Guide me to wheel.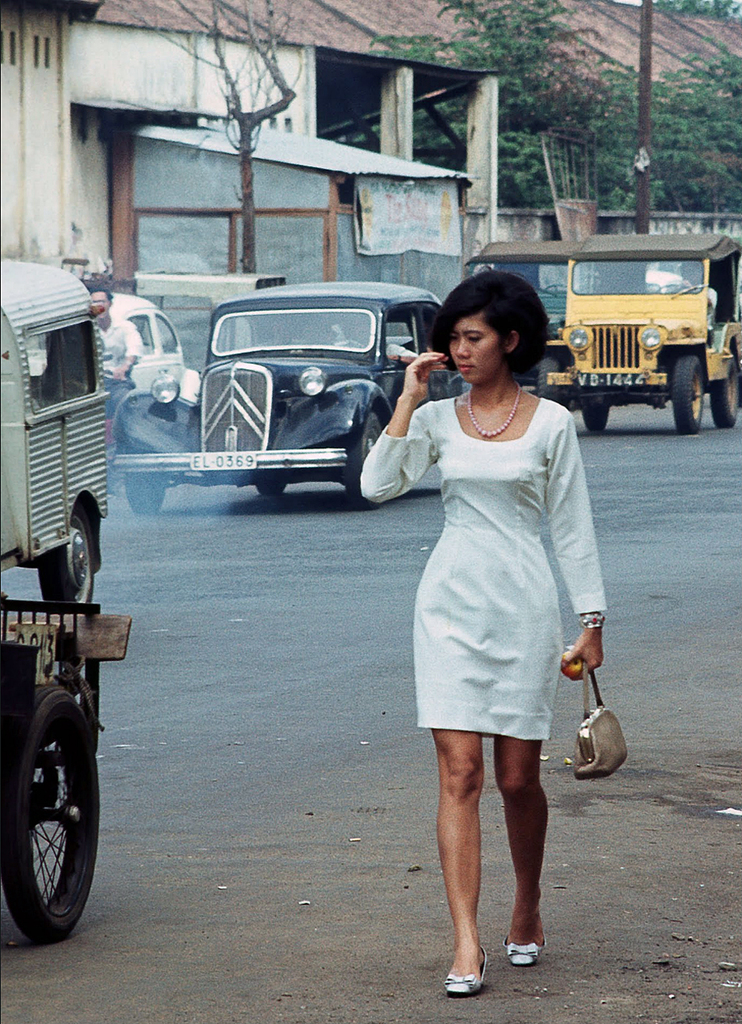
Guidance: [346, 412, 383, 511].
